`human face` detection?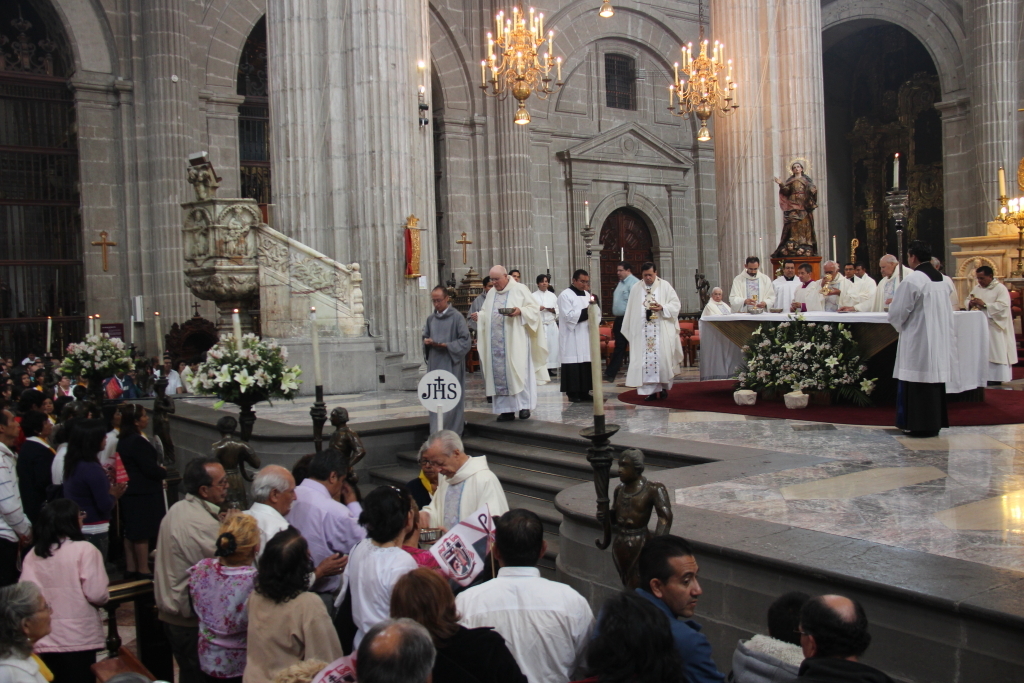
box=[975, 268, 991, 288]
